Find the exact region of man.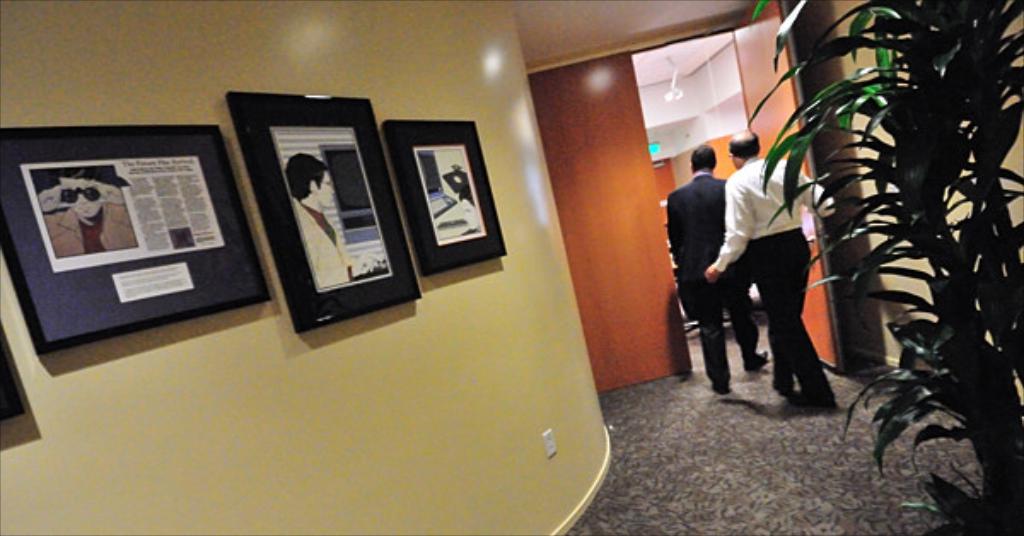
Exact region: [654,137,775,398].
